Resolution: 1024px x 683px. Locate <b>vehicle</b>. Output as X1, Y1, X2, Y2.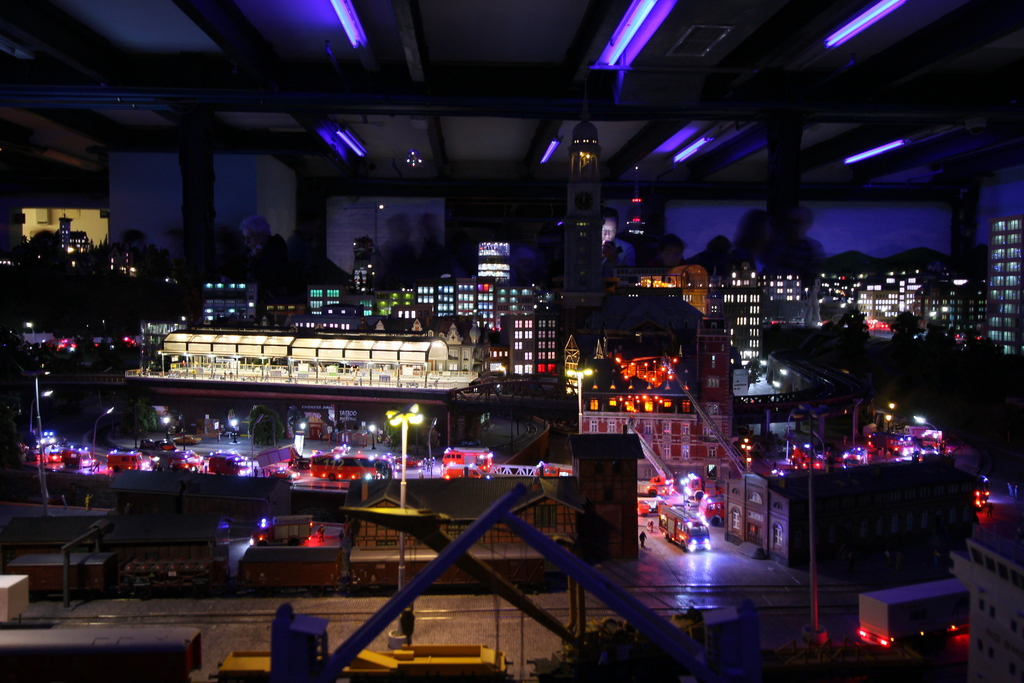
684, 473, 720, 502.
